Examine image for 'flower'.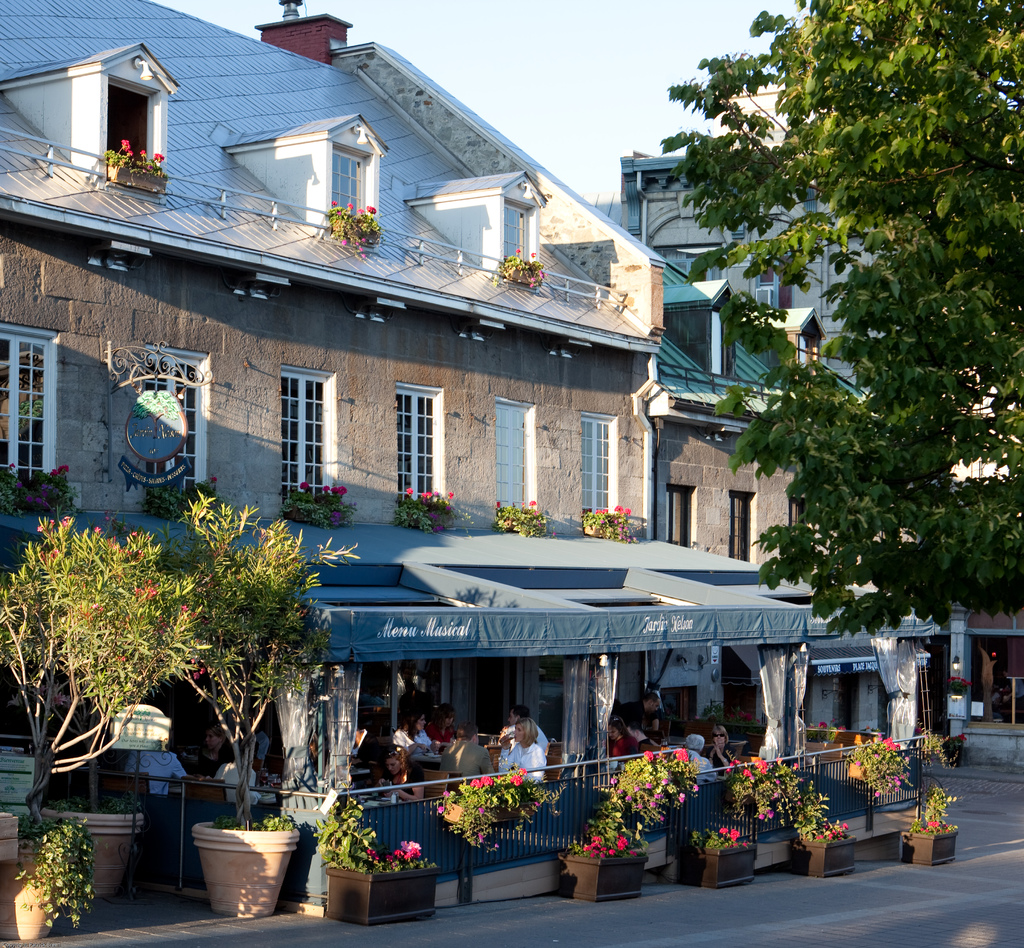
Examination result: pyautogui.locateOnScreen(694, 715, 700, 721).
